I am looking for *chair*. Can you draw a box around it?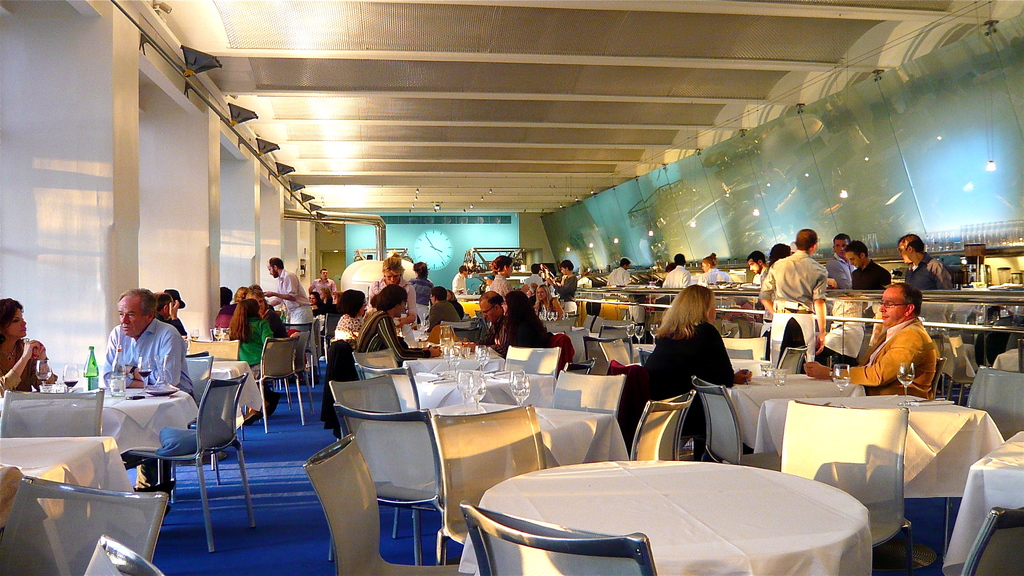
Sure, the bounding box is box(314, 322, 321, 383).
